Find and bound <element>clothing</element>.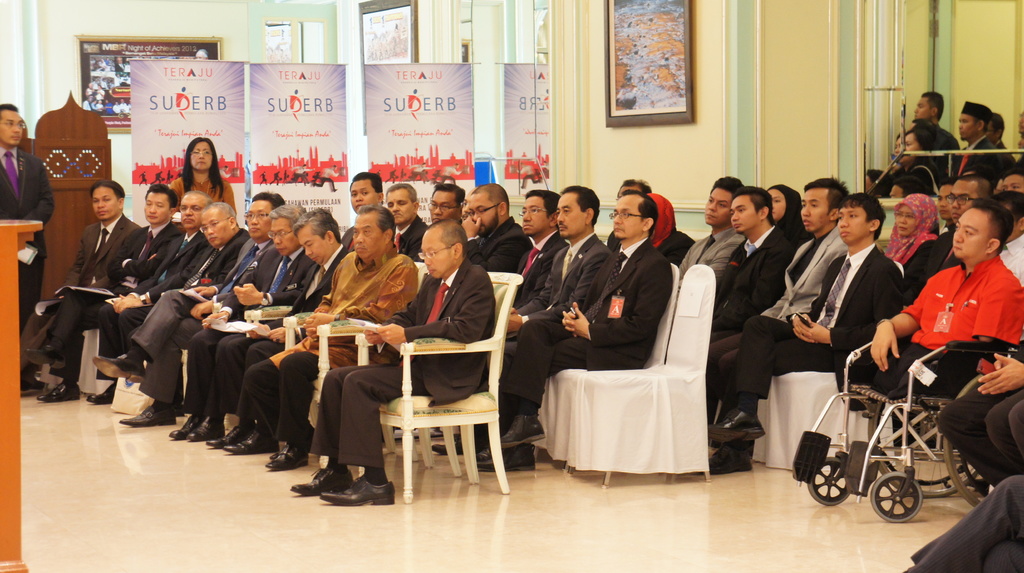
Bound: <bbox>0, 144, 56, 384</bbox>.
